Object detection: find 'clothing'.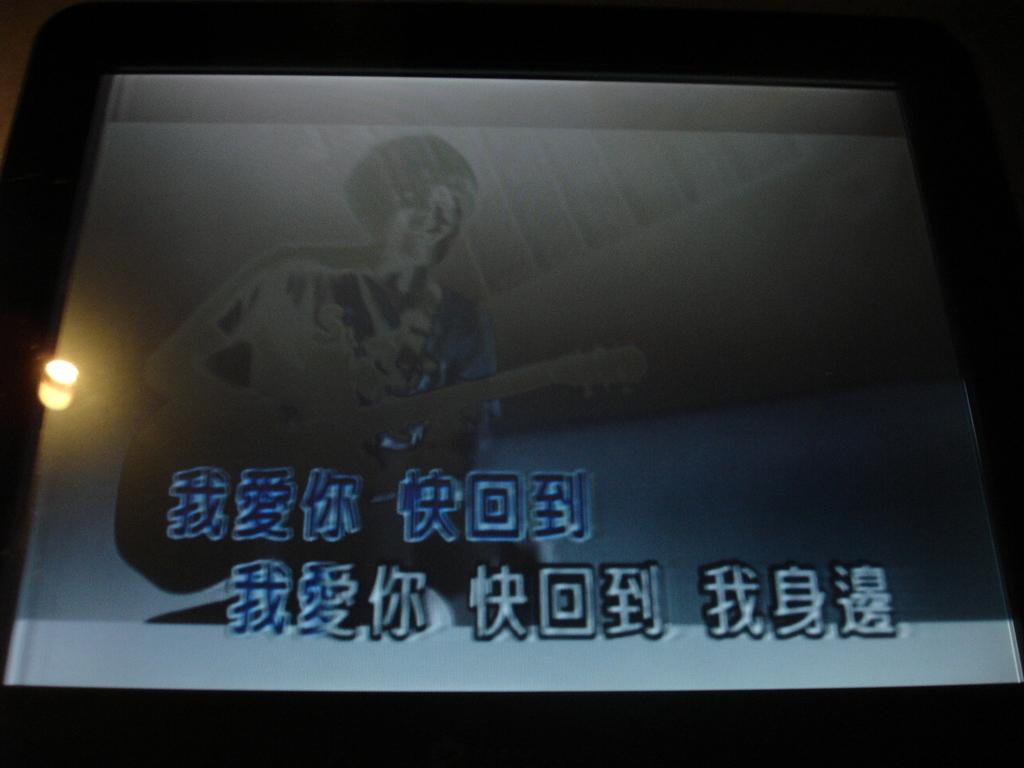
BBox(142, 242, 502, 479).
